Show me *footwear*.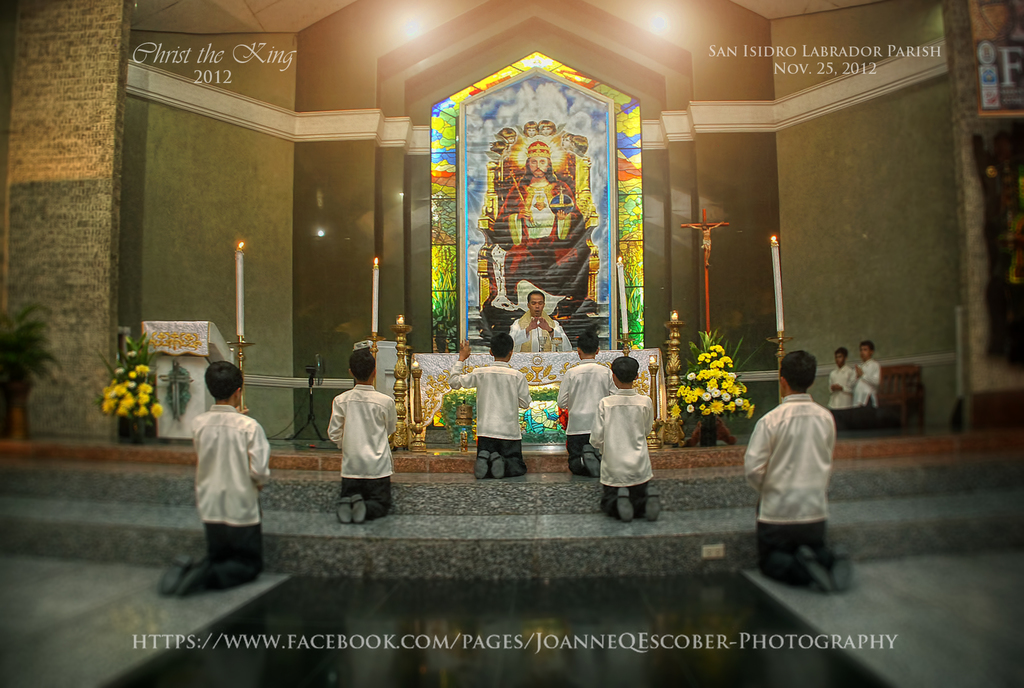
*footwear* is here: [left=797, top=544, right=858, bottom=591].
